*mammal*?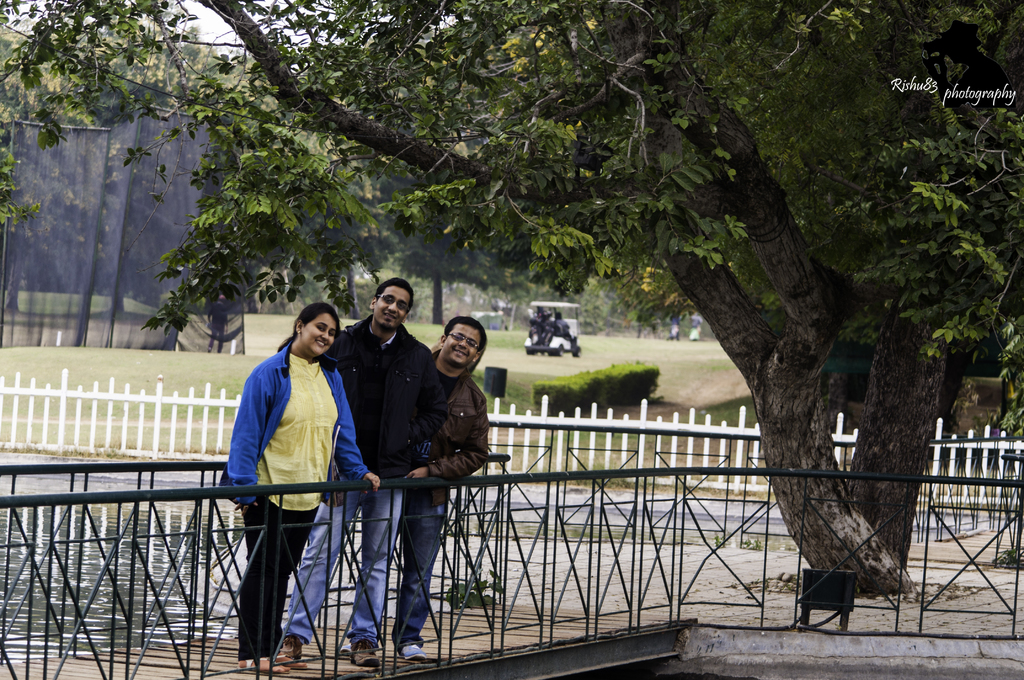
<bbox>215, 301, 357, 668</bbox>
